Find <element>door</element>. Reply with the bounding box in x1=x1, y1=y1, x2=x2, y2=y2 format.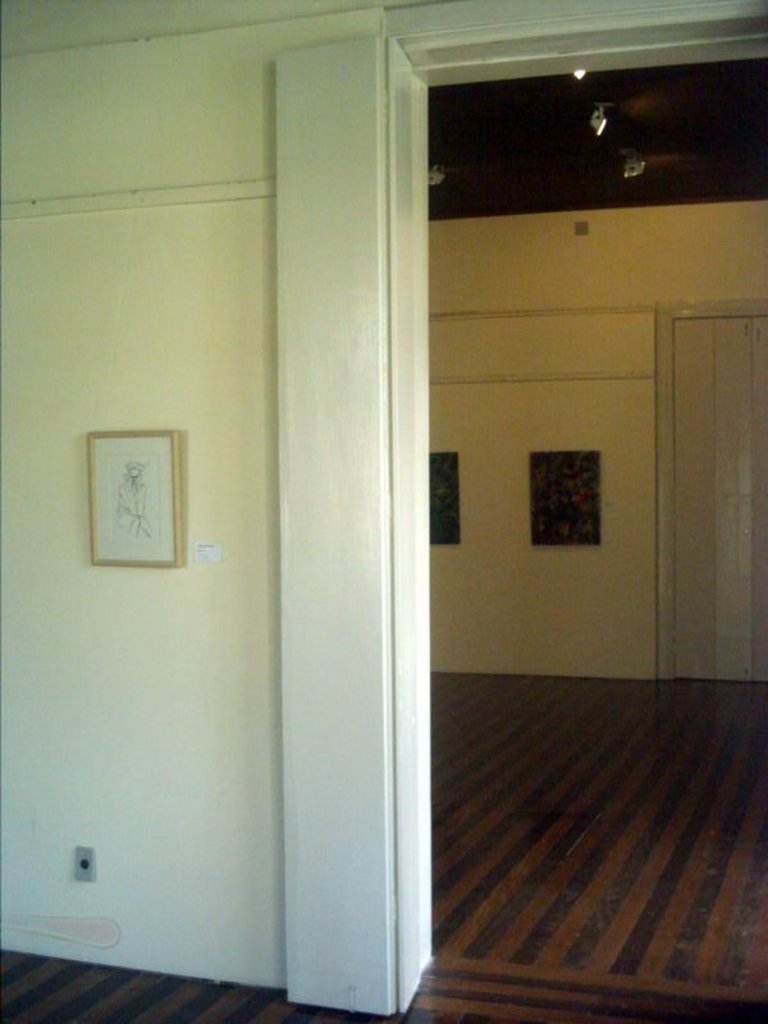
x1=664, y1=312, x2=767, y2=694.
